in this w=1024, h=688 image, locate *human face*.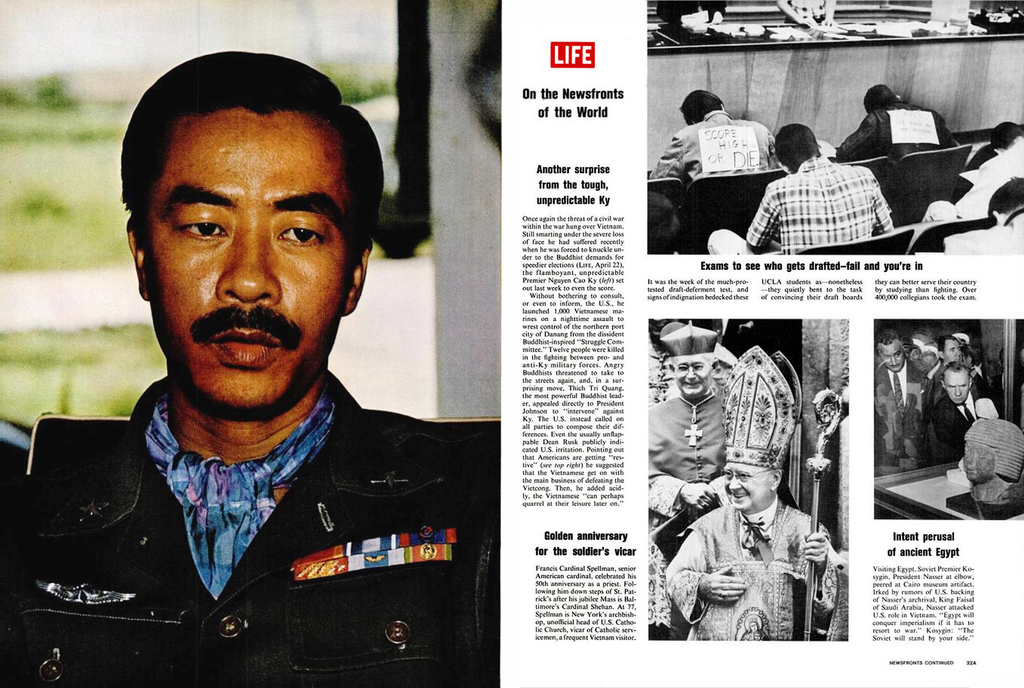
Bounding box: <region>877, 341, 901, 370</region>.
